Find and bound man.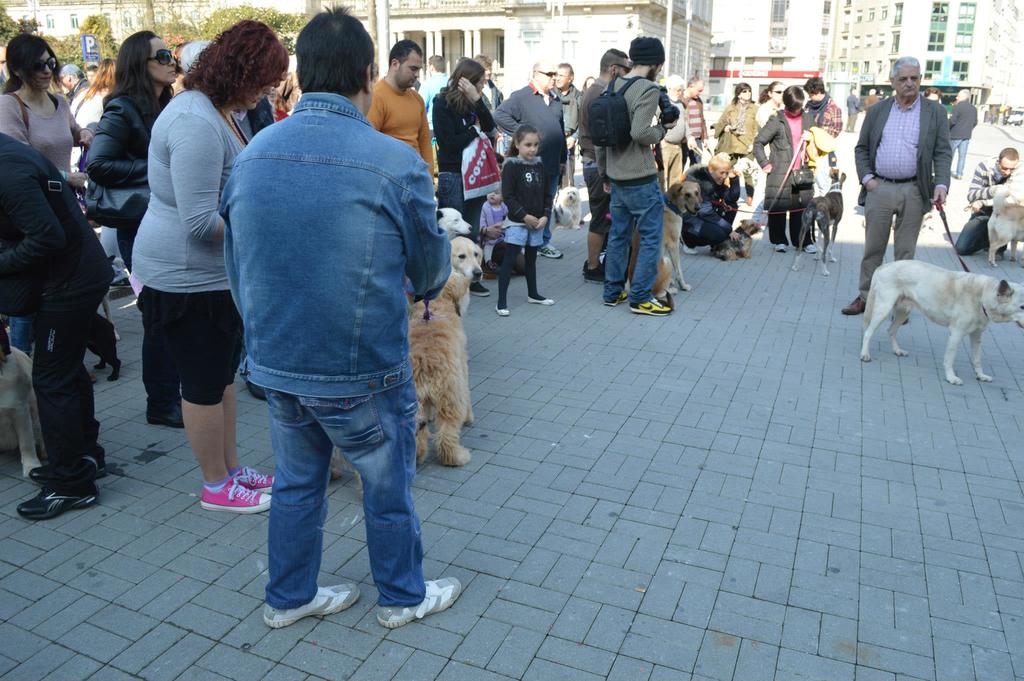
Bound: region(951, 143, 1023, 257).
